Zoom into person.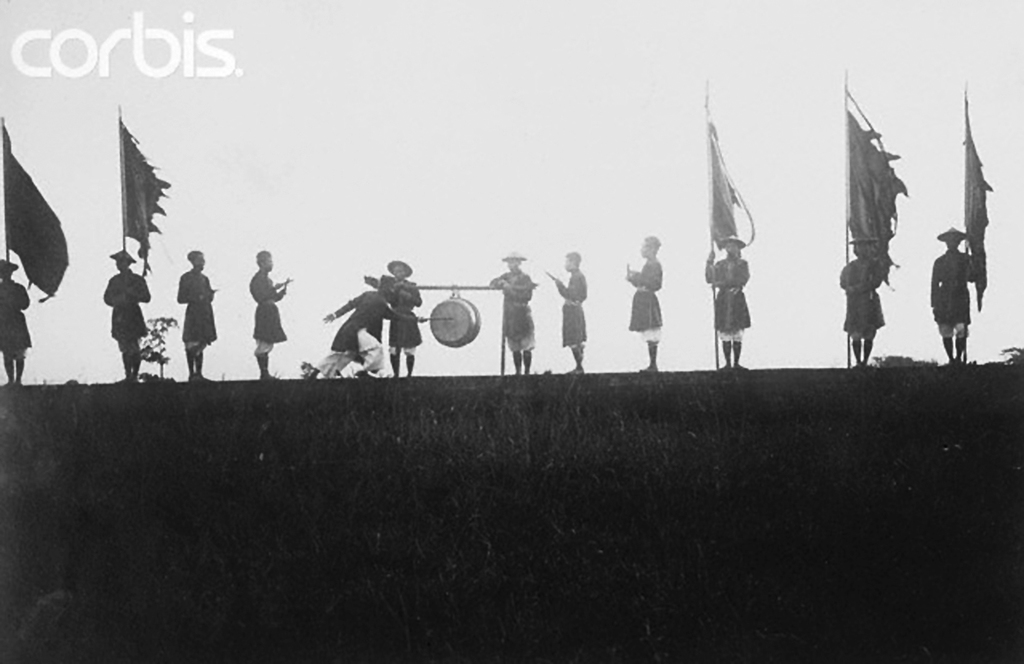
Zoom target: <bbox>173, 247, 219, 385</bbox>.
